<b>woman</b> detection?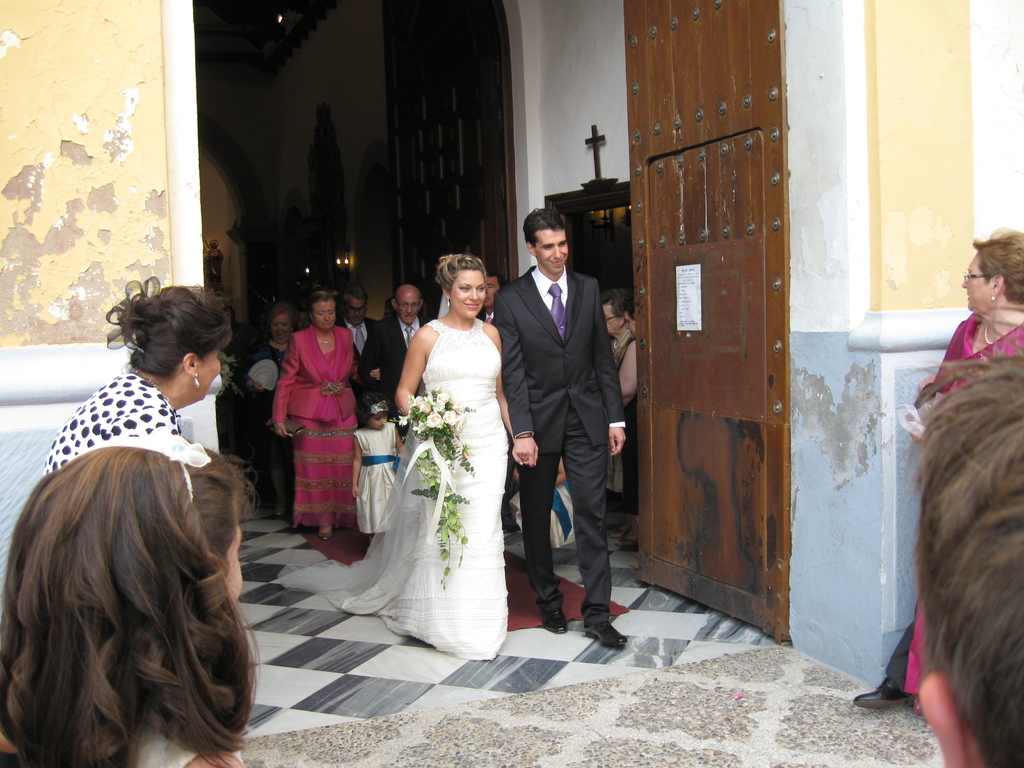
bbox=[354, 241, 517, 669]
